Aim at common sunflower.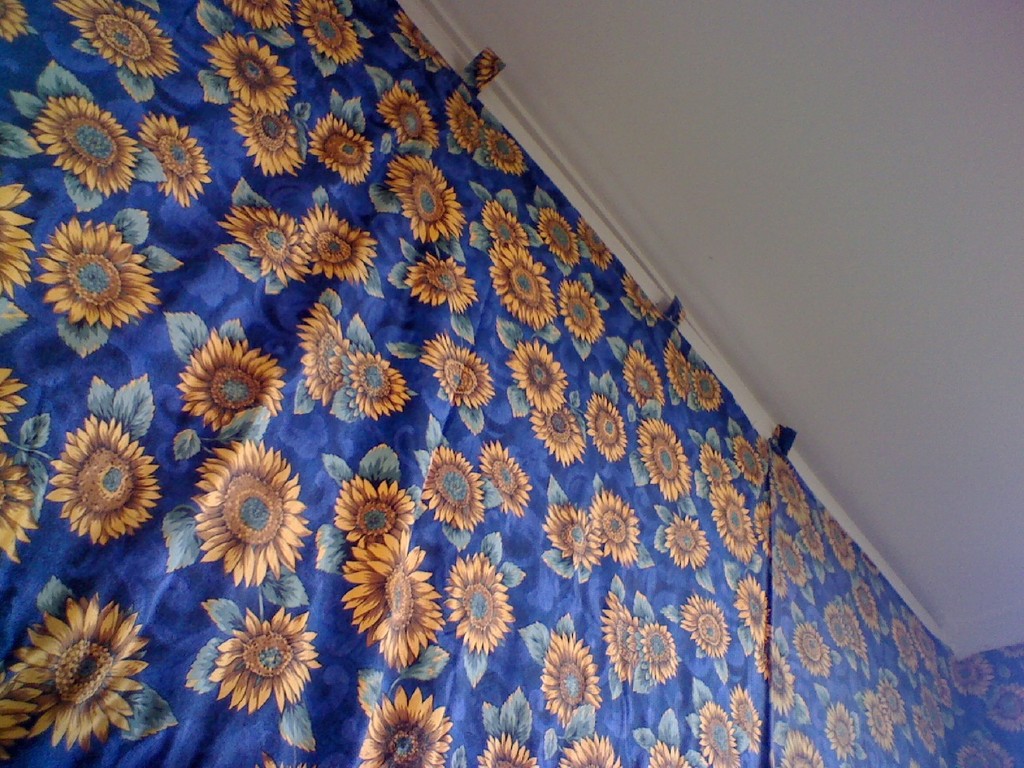
Aimed at [219, 44, 286, 112].
